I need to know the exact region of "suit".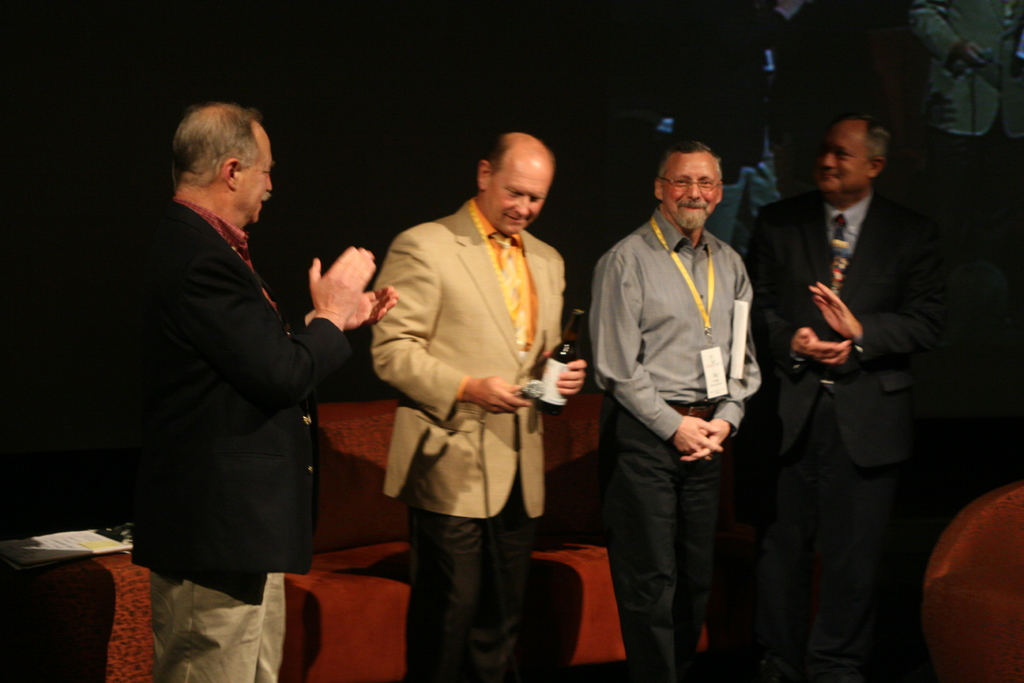
Region: rect(733, 181, 955, 682).
